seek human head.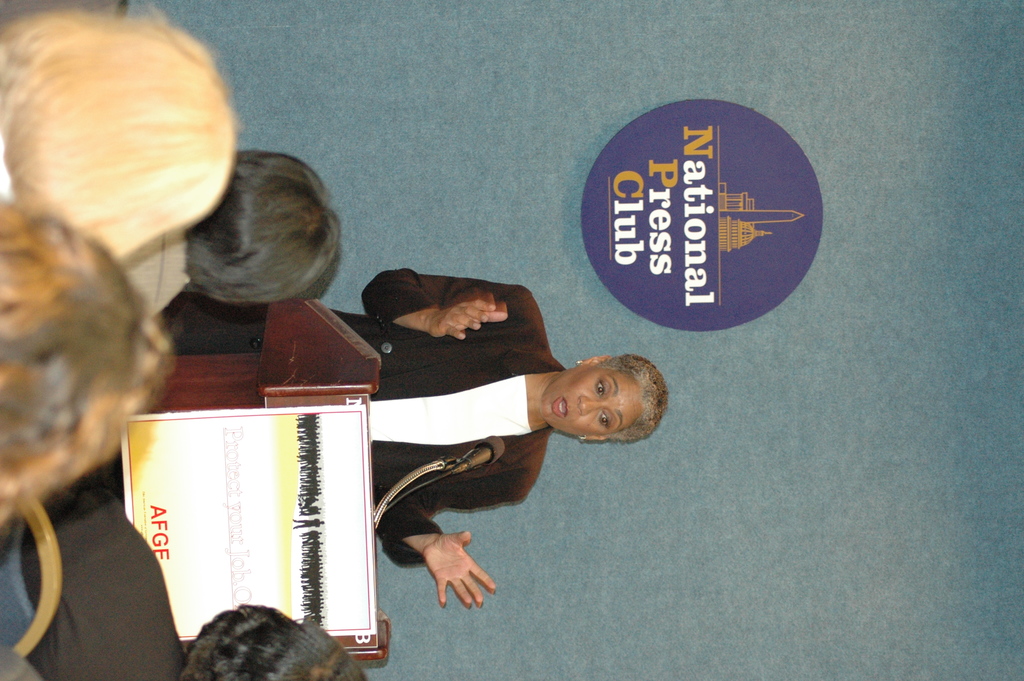
<bbox>172, 595, 365, 680</bbox>.
